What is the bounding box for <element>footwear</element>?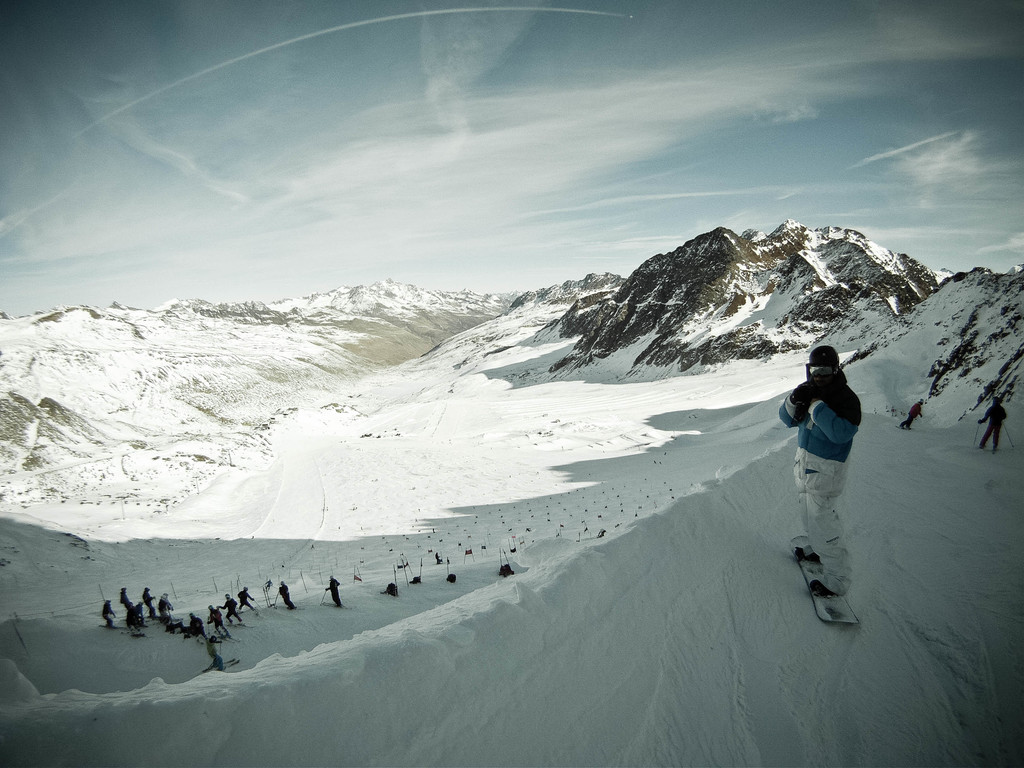
{"left": 791, "top": 543, "right": 823, "bottom": 565}.
